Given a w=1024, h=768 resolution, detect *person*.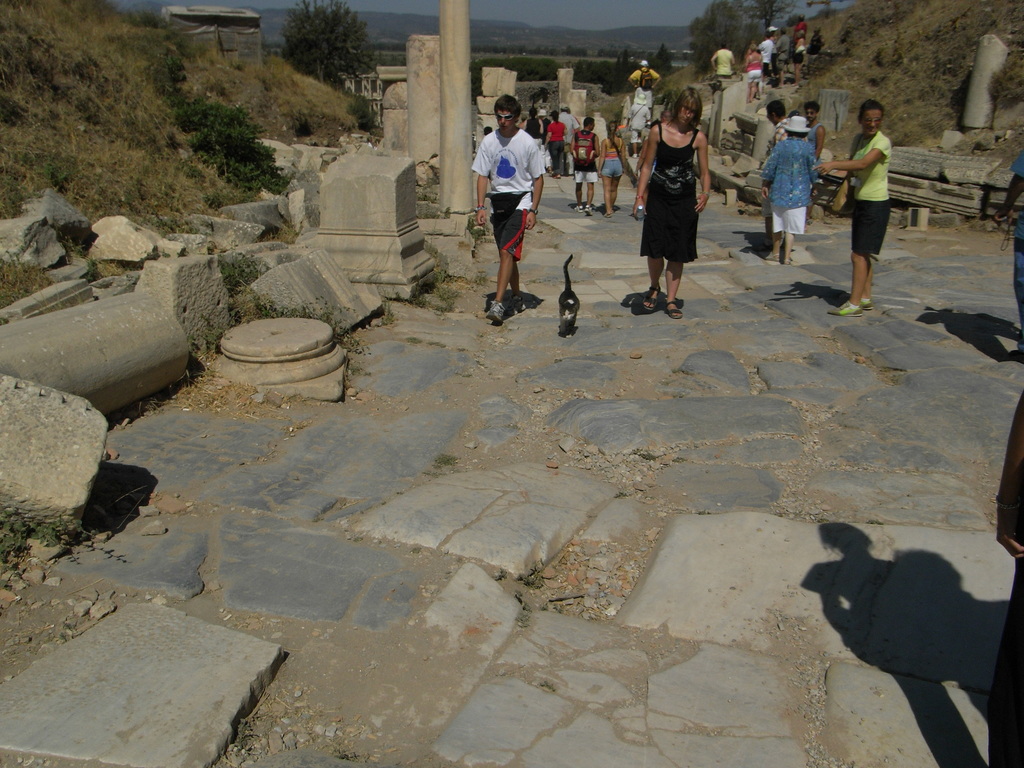
(742, 42, 765, 92).
